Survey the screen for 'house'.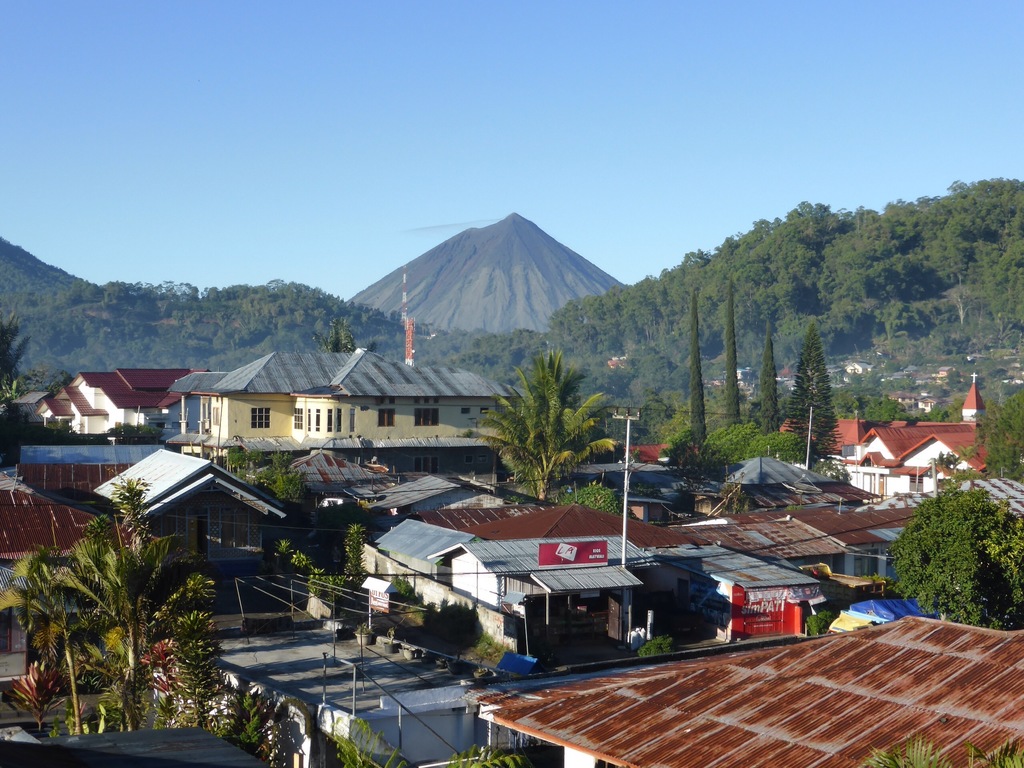
Survey found: [x1=845, y1=349, x2=872, y2=381].
